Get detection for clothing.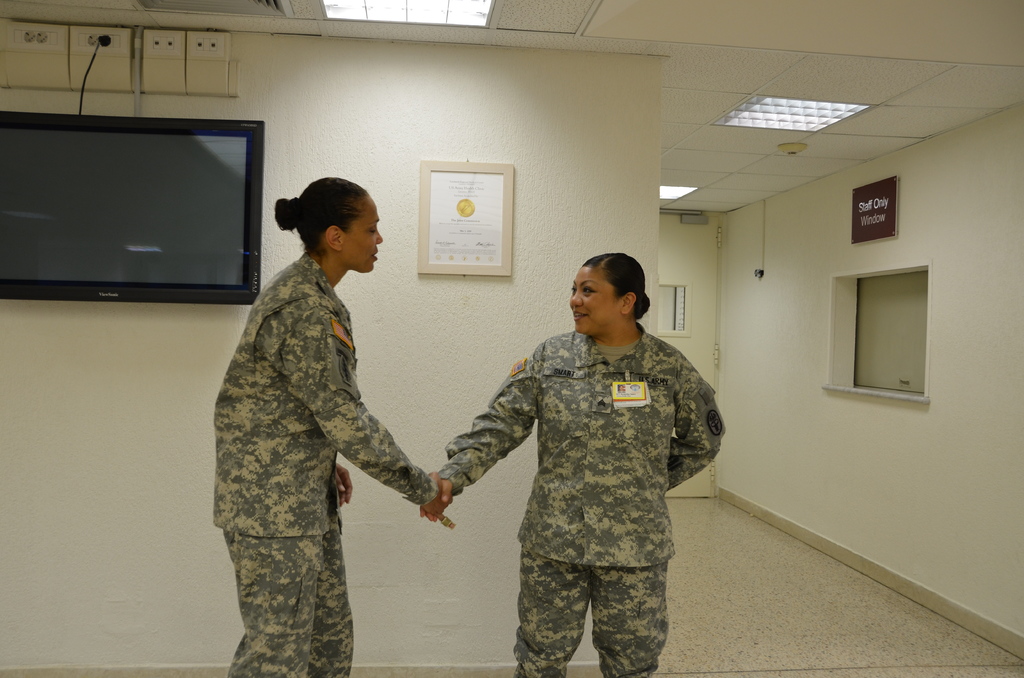
Detection: [left=410, top=313, right=737, bottom=677].
